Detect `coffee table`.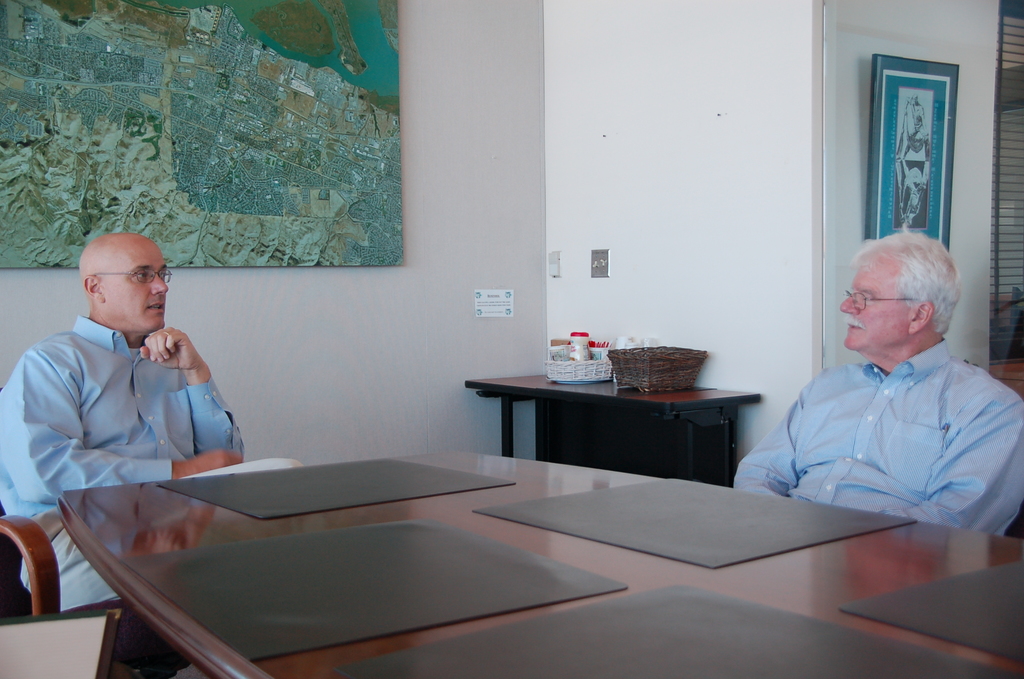
Detected at rect(461, 367, 777, 487).
